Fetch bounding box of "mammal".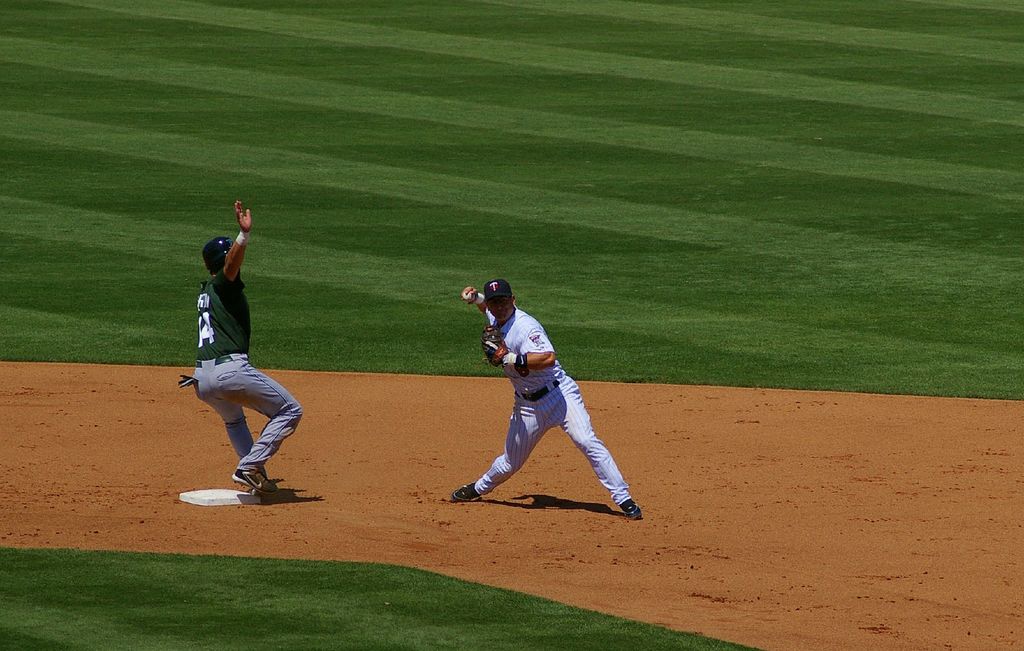
Bbox: left=177, top=197, right=300, bottom=499.
